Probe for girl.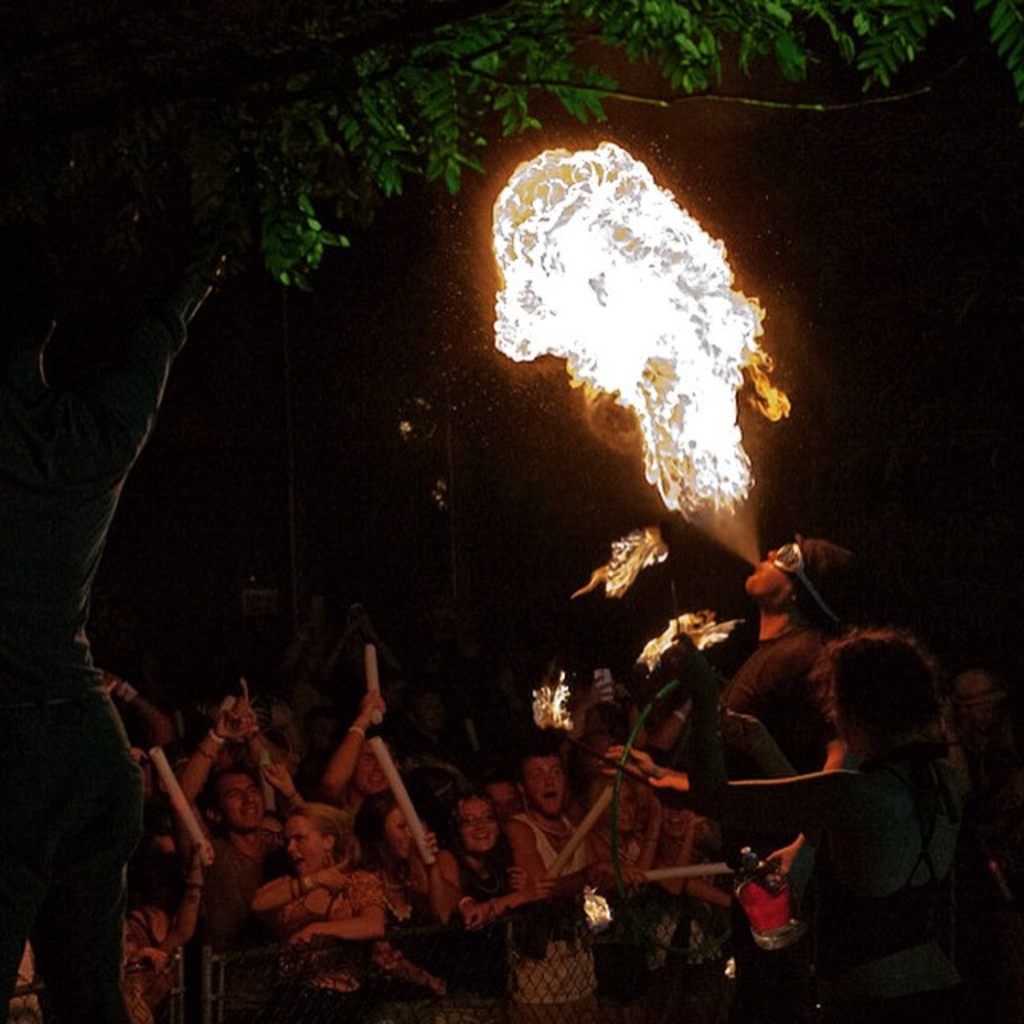
Probe result: select_region(429, 790, 549, 1022).
